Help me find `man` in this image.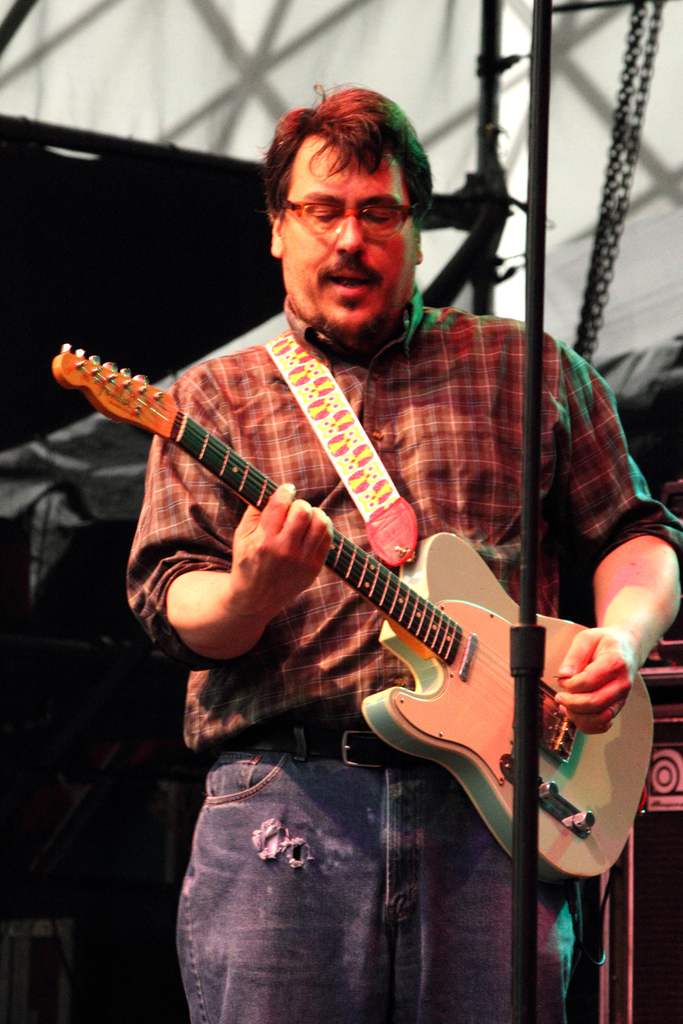
Found it: bbox(123, 74, 682, 1023).
